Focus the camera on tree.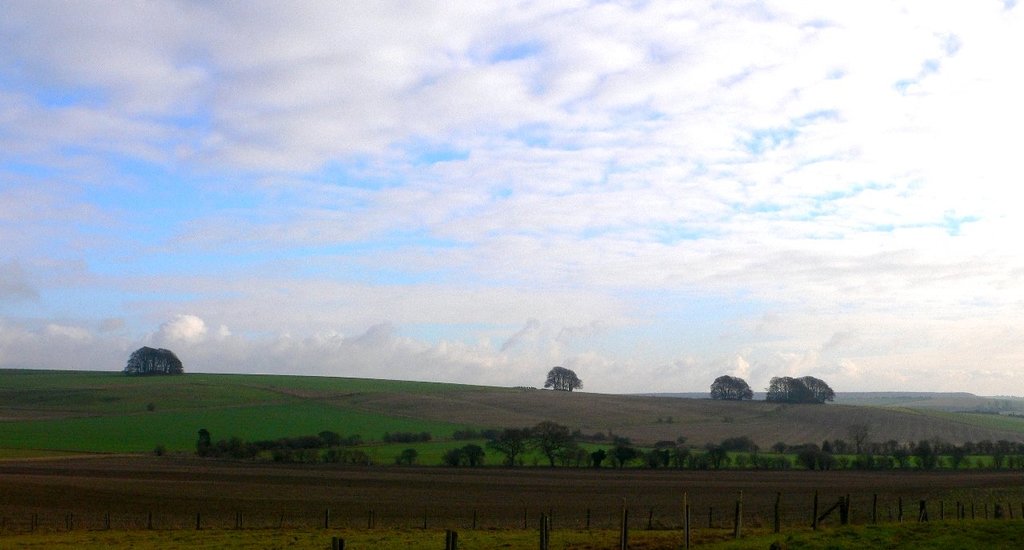
Focus region: l=848, t=423, r=868, b=459.
